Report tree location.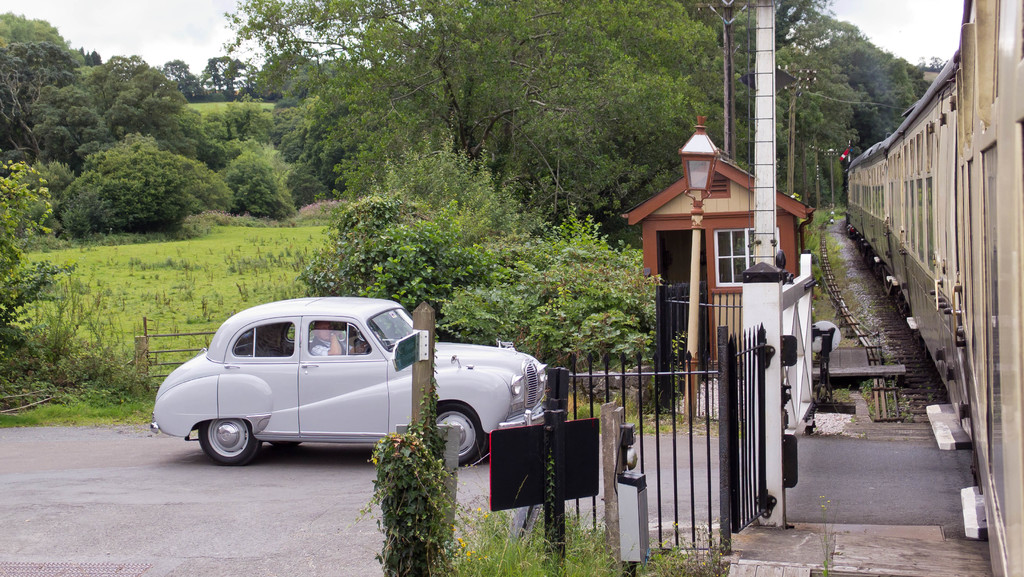
Report: BBox(0, 4, 79, 236).
